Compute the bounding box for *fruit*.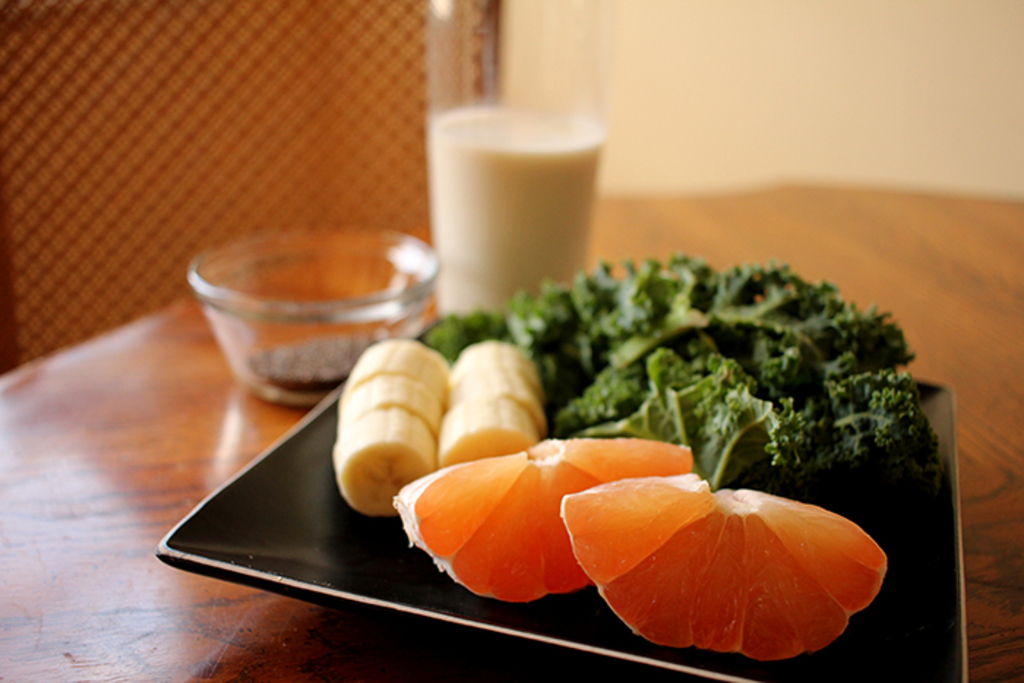
437, 339, 546, 467.
